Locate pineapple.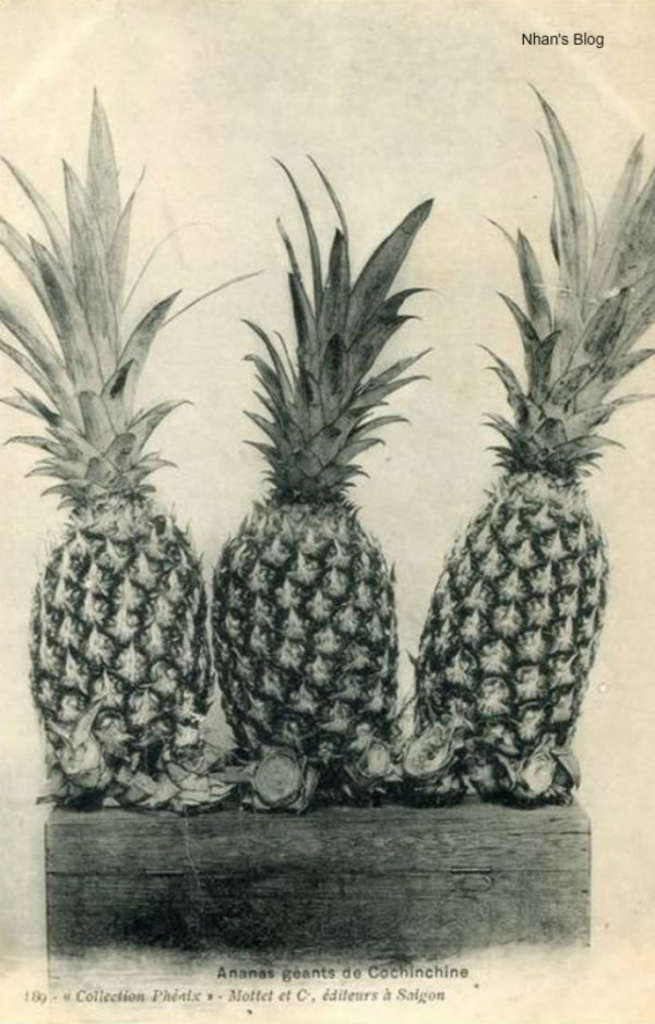
Bounding box: locate(400, 82, 654, 810).
